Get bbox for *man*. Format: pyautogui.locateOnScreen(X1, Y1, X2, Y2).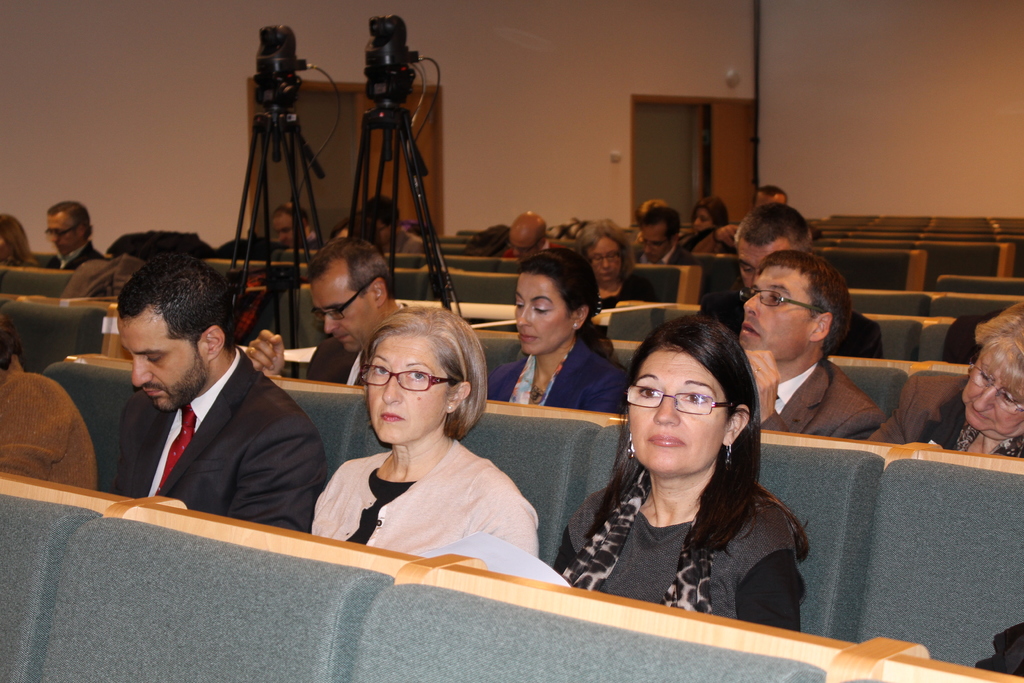
pyautogui.locateOnScreen(504, 206, 565, 259).
